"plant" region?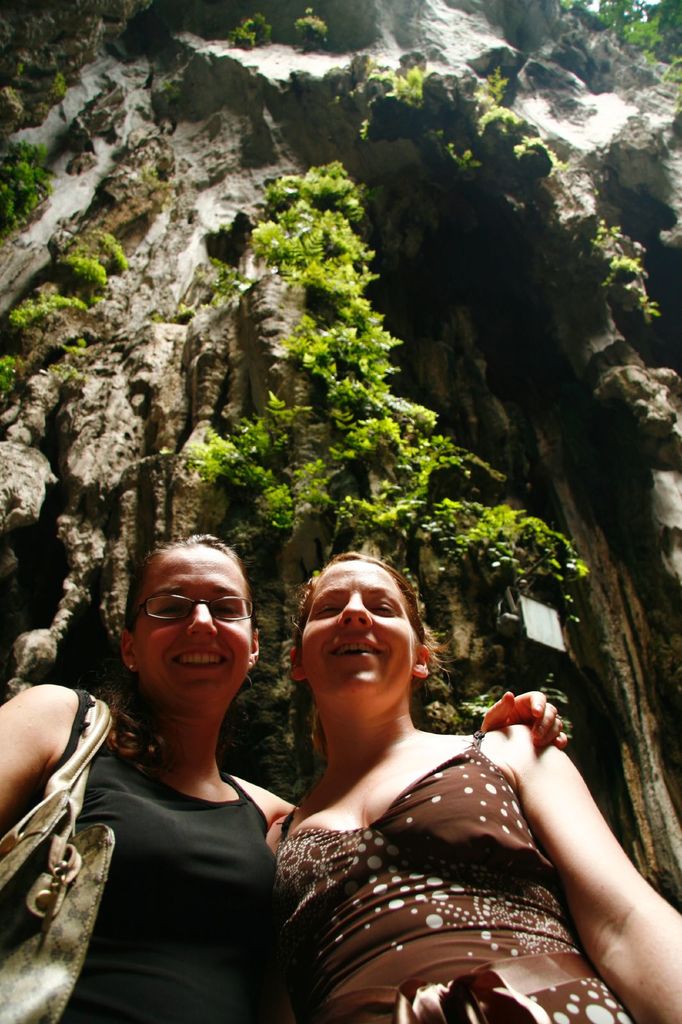
[left=52, top=256, right=106, bottom=289]
